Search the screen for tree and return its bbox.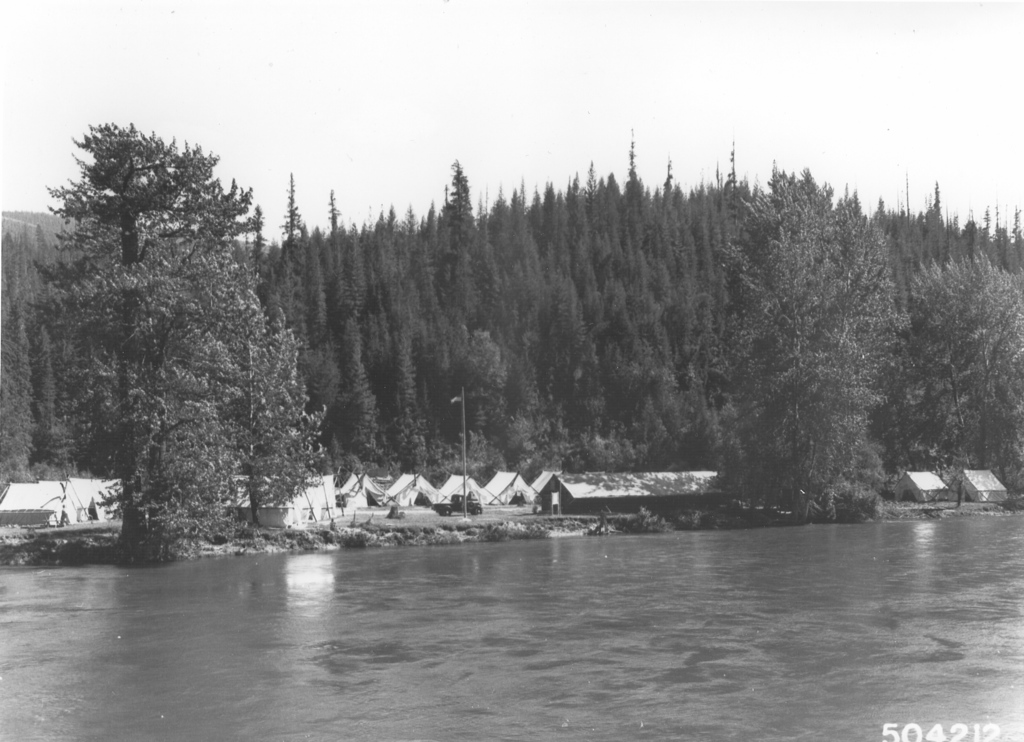
Found: 701, 169, 908, 526.
